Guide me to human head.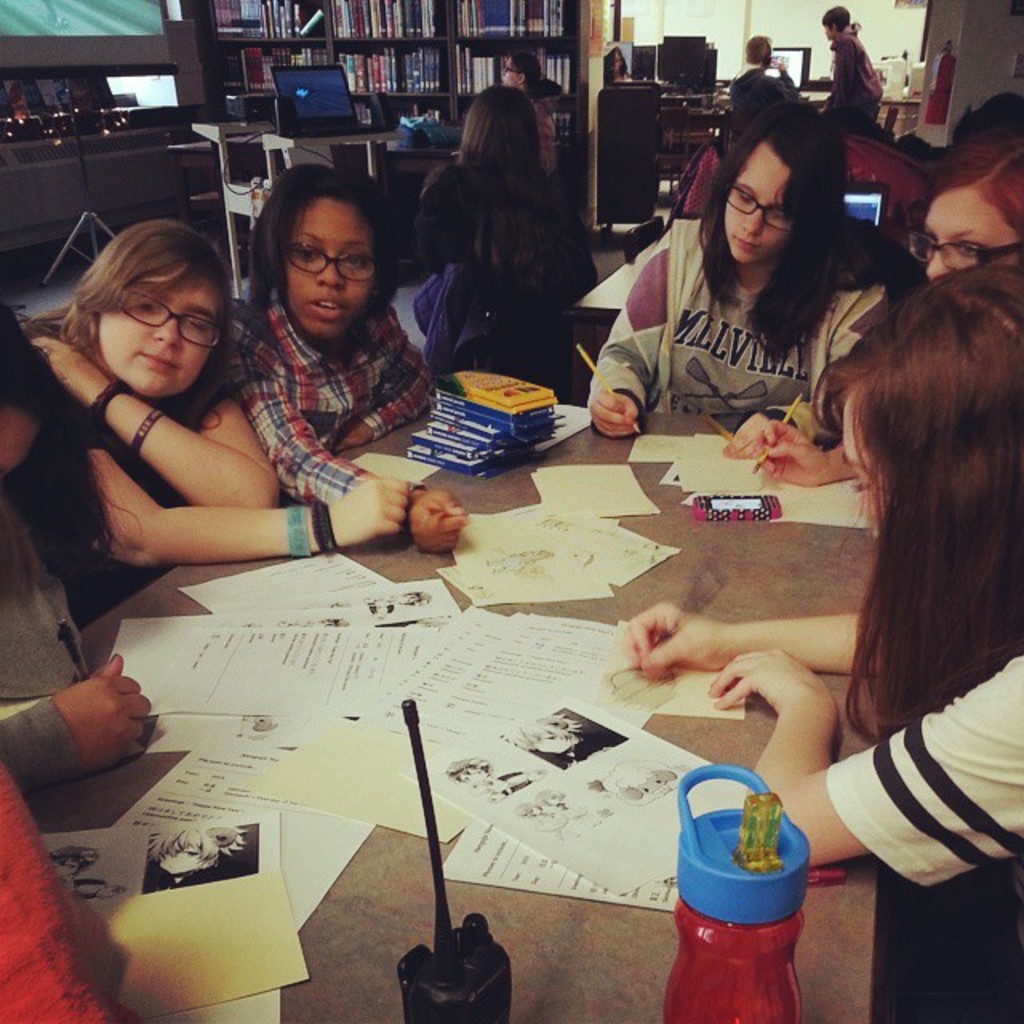
Guidance: (456, 83, 541, 166).
